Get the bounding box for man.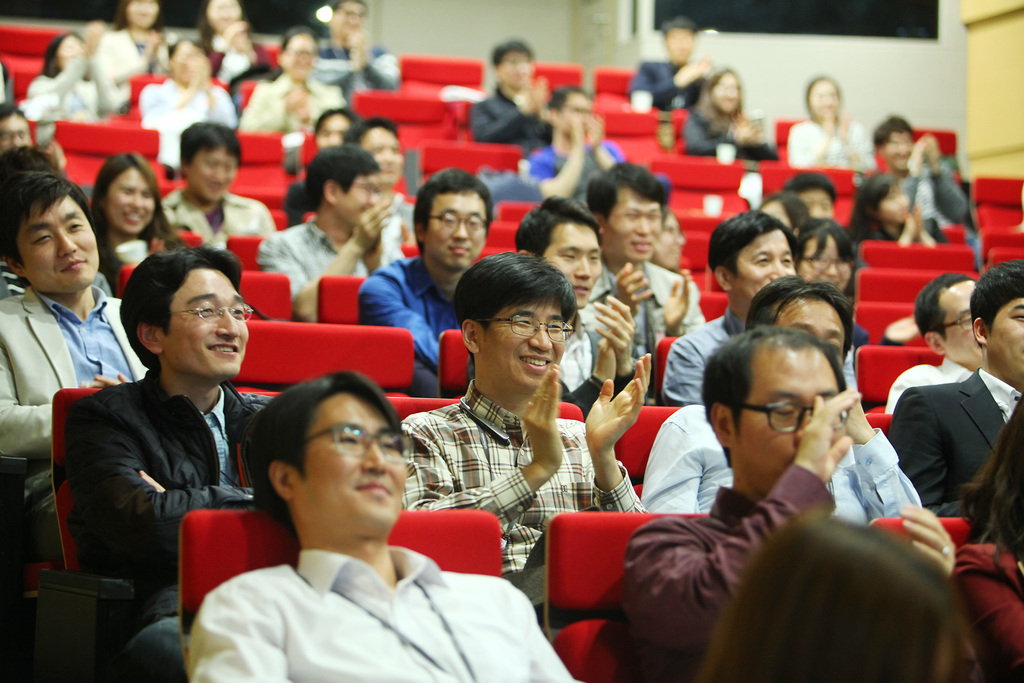
x1=640, y1=274, x2=924, y2=514.
